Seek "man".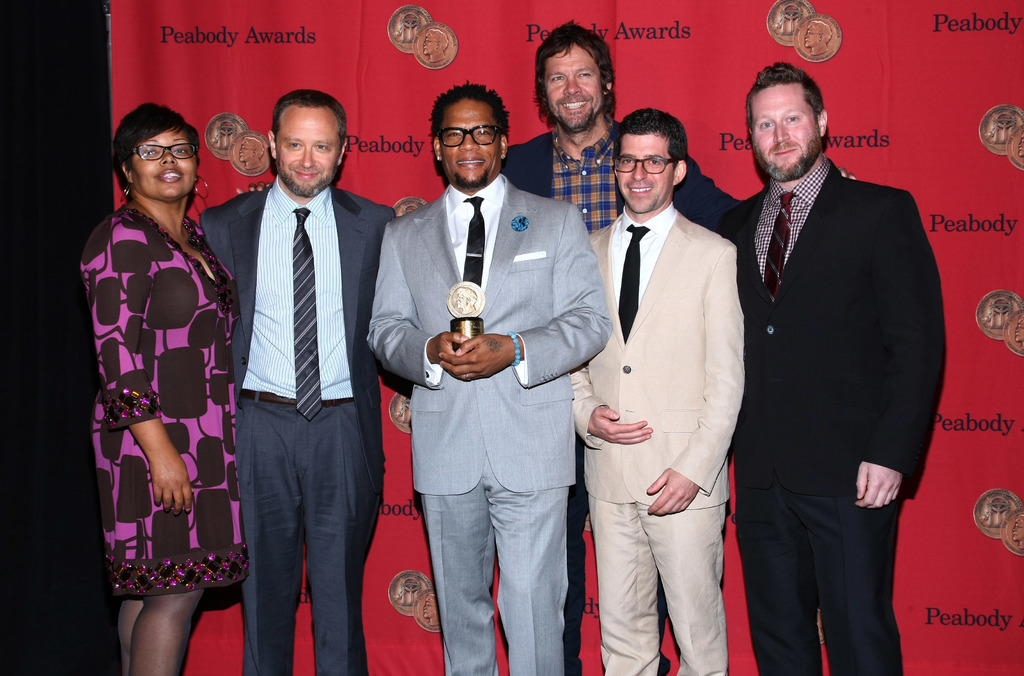
select_region(500, 21, 746, 675).
